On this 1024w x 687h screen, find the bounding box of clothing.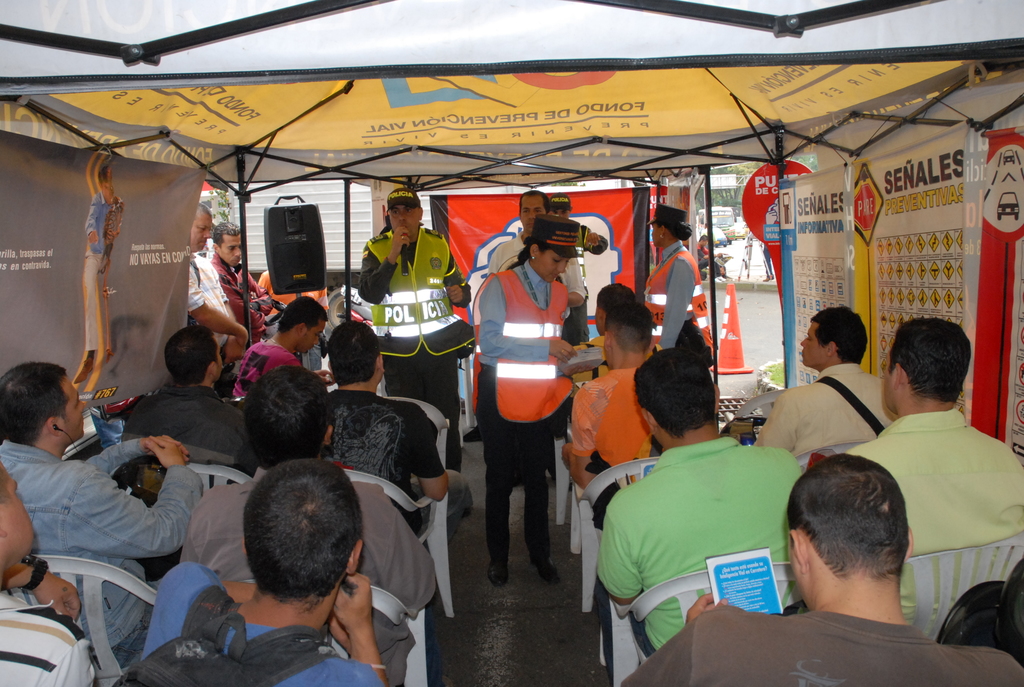
Bounding box: pyautogui.locateOnScreen(249, 260, 328, 312).
